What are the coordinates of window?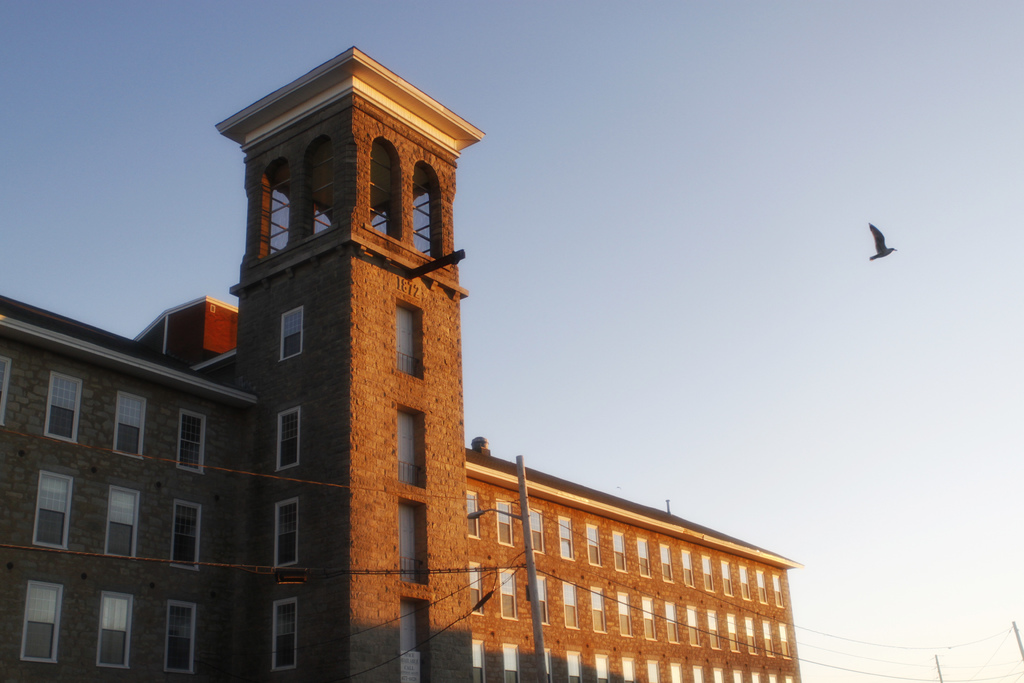
(623, 659, 632, 682).
